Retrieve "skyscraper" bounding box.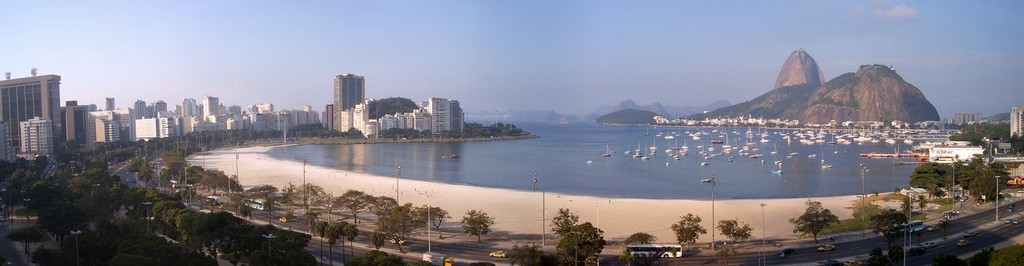
Bounding box: [55, 103, 79, 155].
